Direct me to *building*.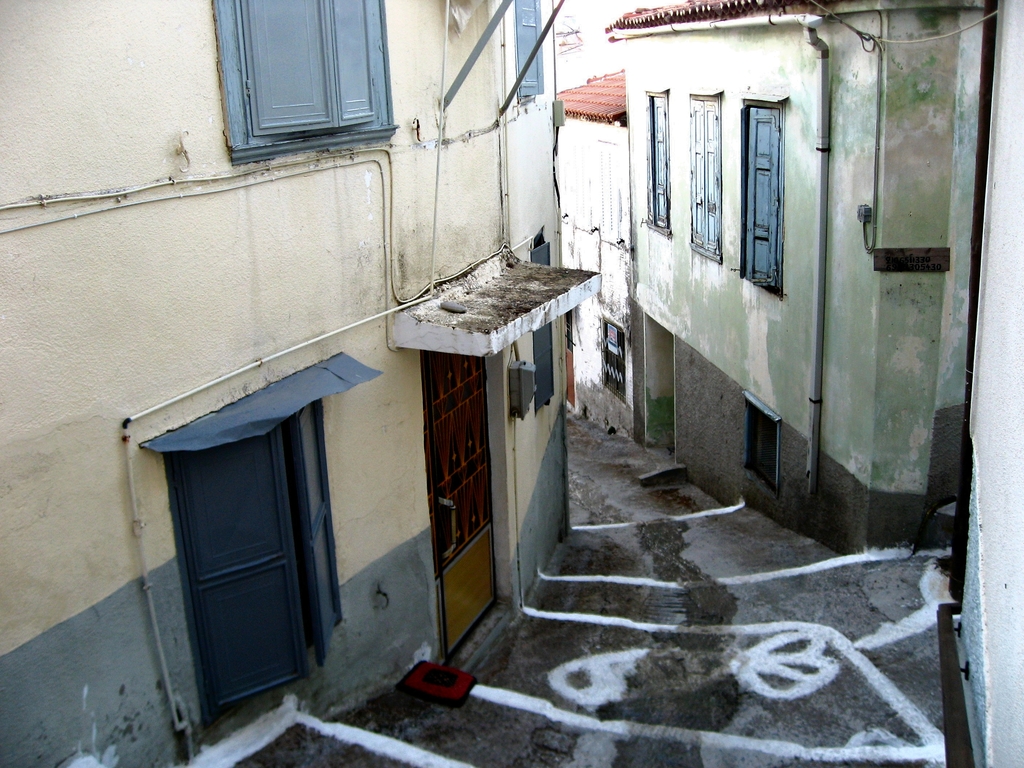
Direction: [598,0,981,559].
